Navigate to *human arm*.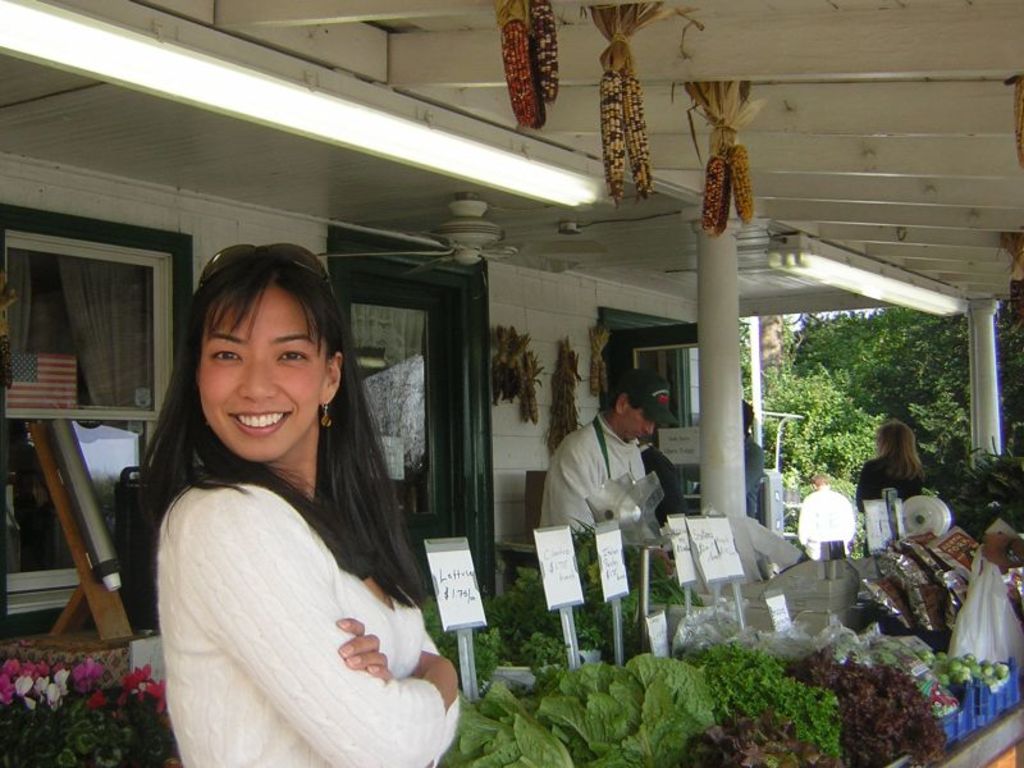
Navigation target: 652:451:681:531.
